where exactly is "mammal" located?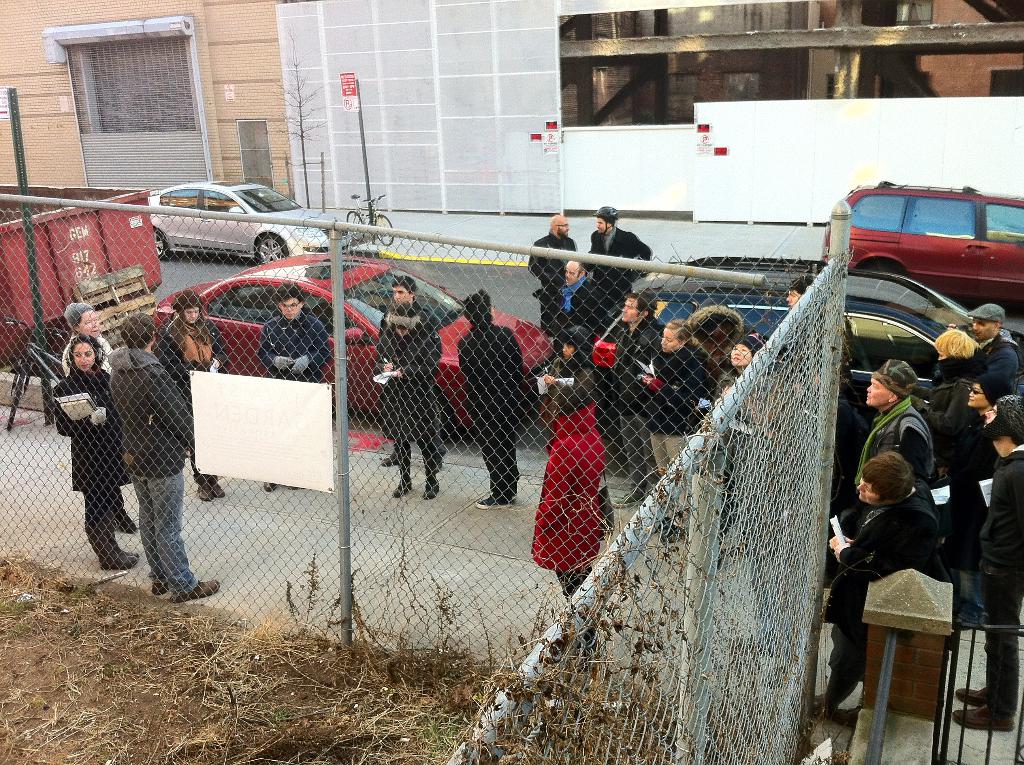
Its bounding box is box(628, 319, 696, 467).
